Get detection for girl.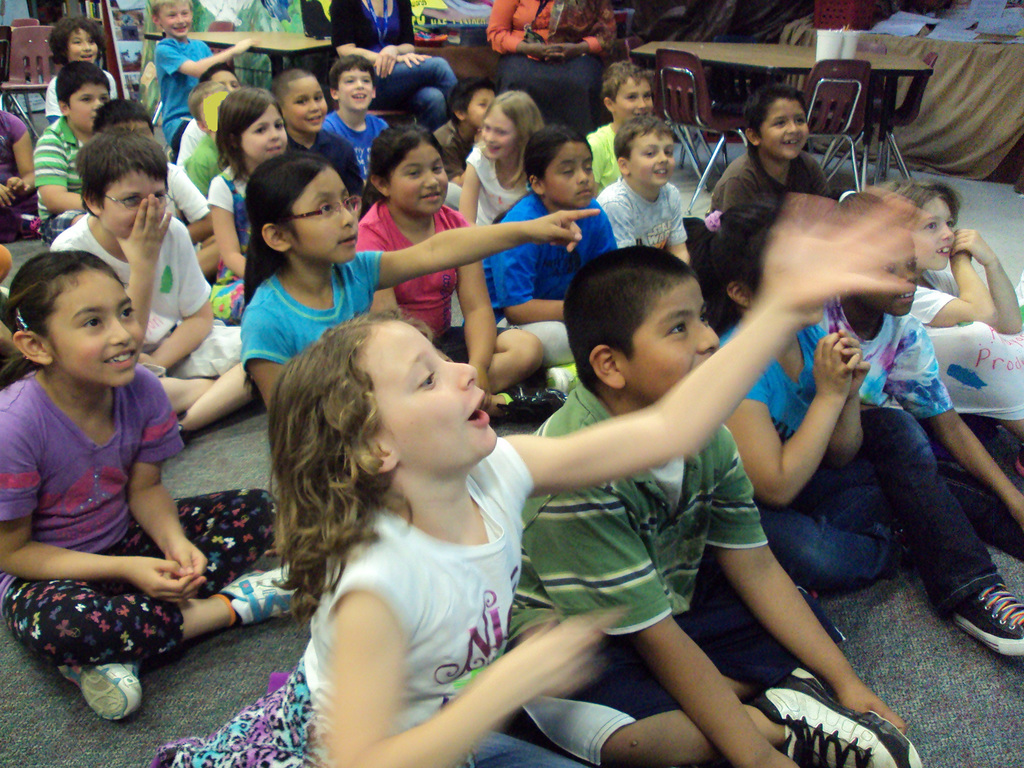
Detection: box(458, 89, 543, 225).
